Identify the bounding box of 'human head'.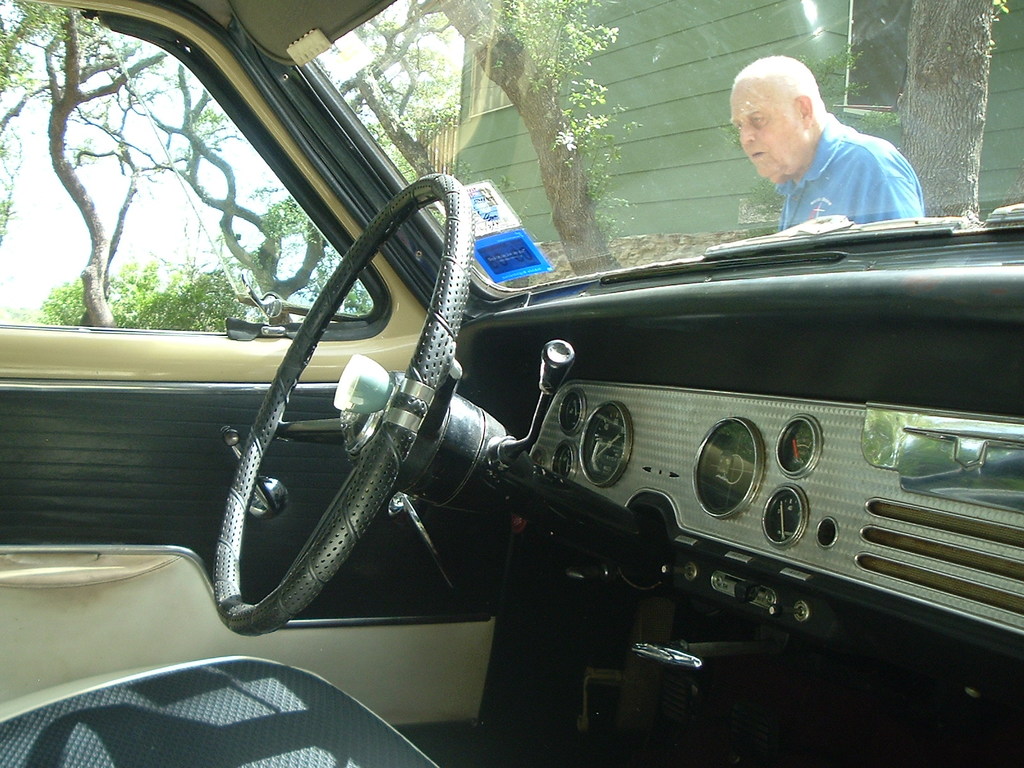
x1=738, y1=44, x2=838, y2=170.
